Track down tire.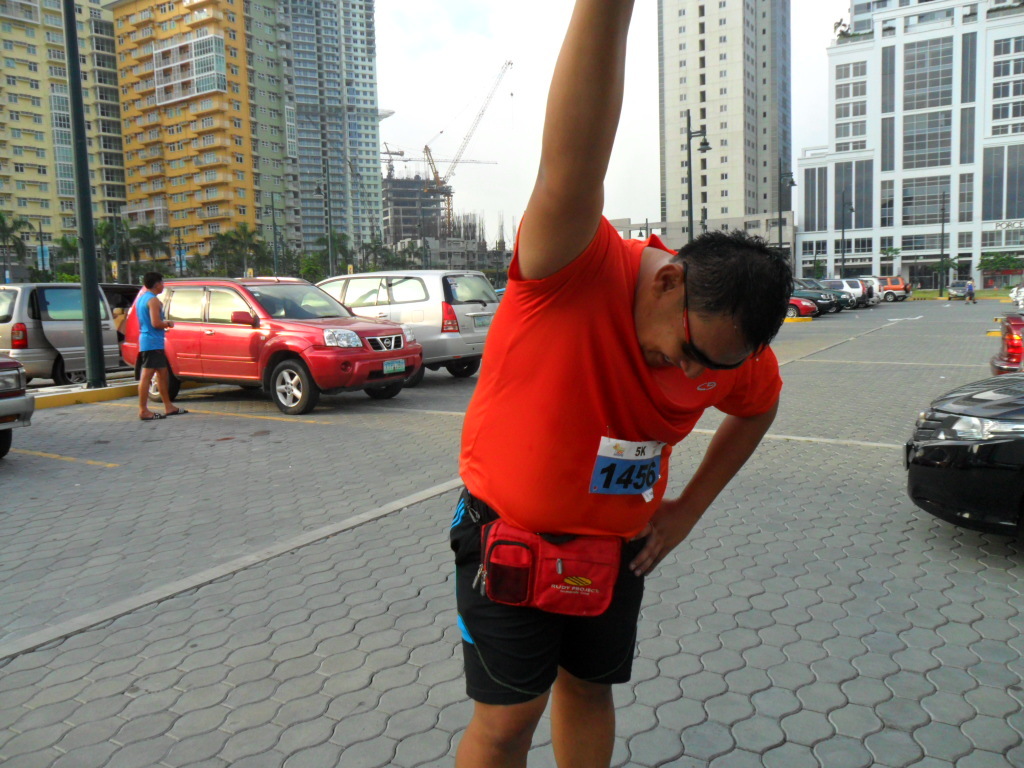
Tracked to [left=447, top=362, right=480, bottom=380].
